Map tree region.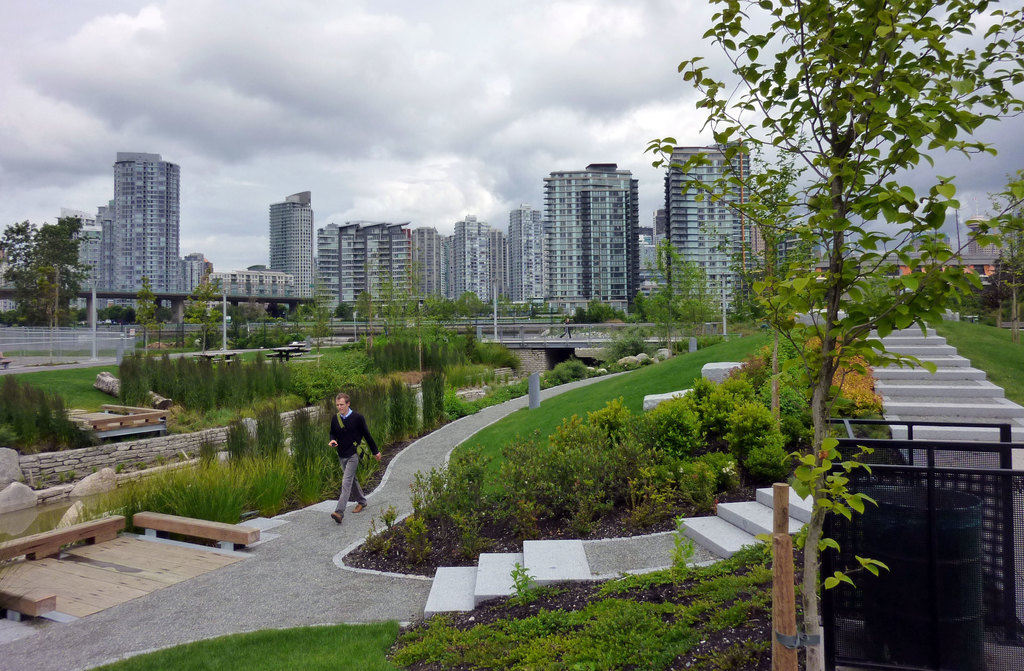
Mapped to left=378, top=267, right=396, bottom=334.
